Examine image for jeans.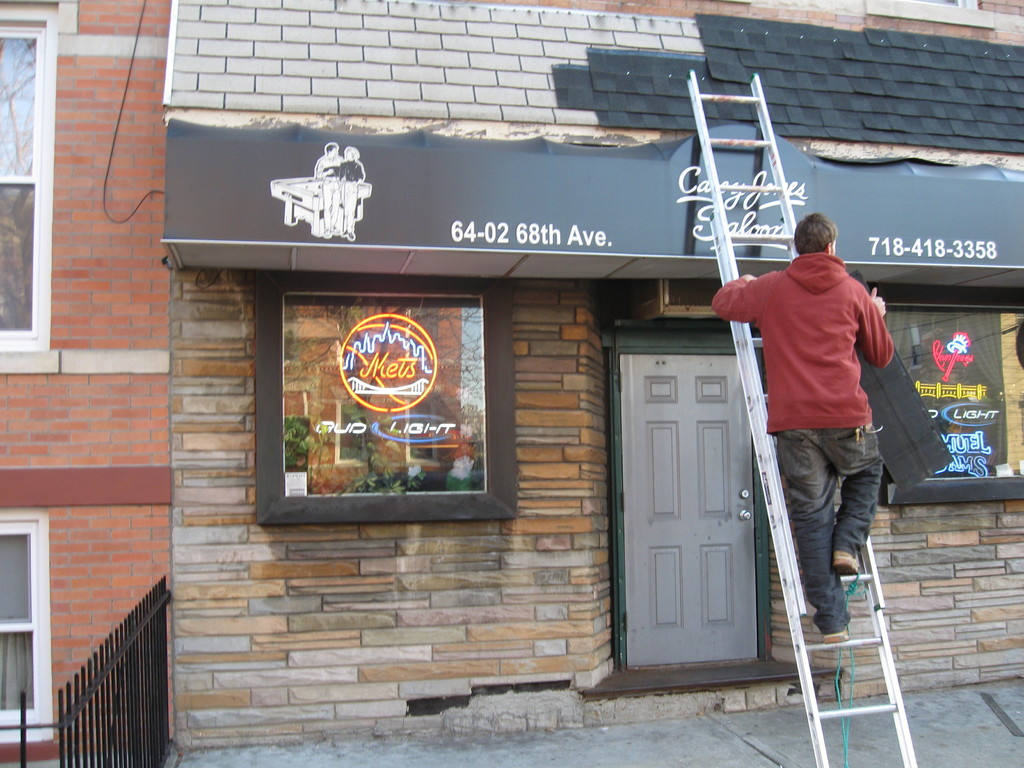
Examination result: crop(771, 410, 895, 633).
